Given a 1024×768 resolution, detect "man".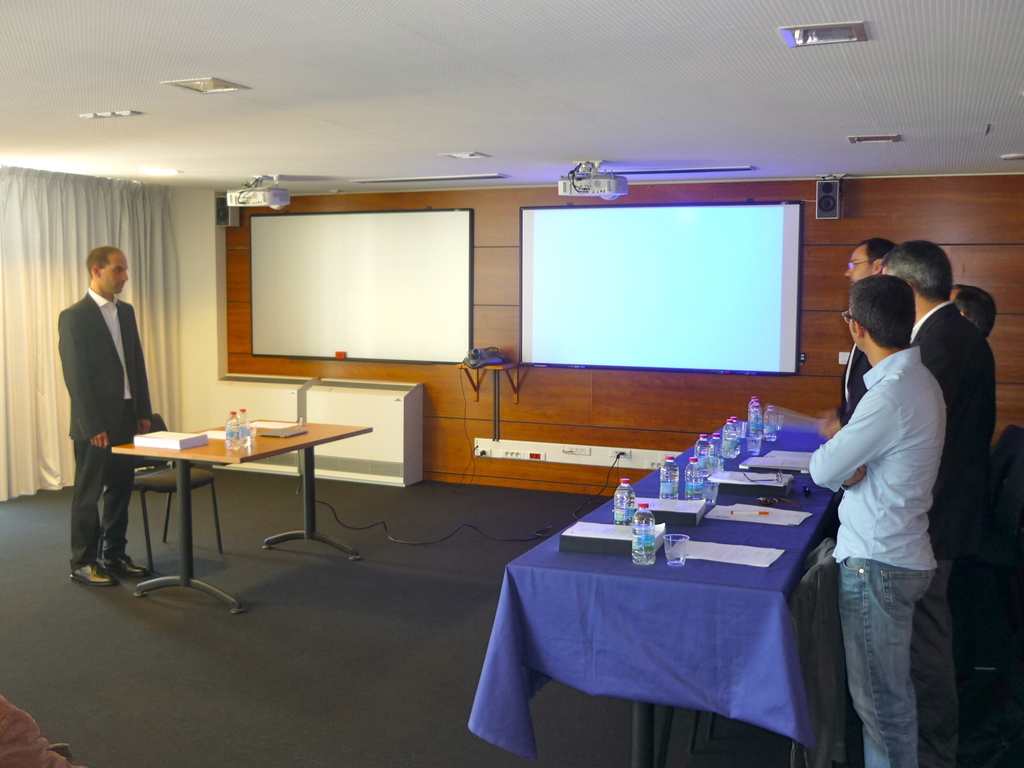
[42, 232, 158, 575].
